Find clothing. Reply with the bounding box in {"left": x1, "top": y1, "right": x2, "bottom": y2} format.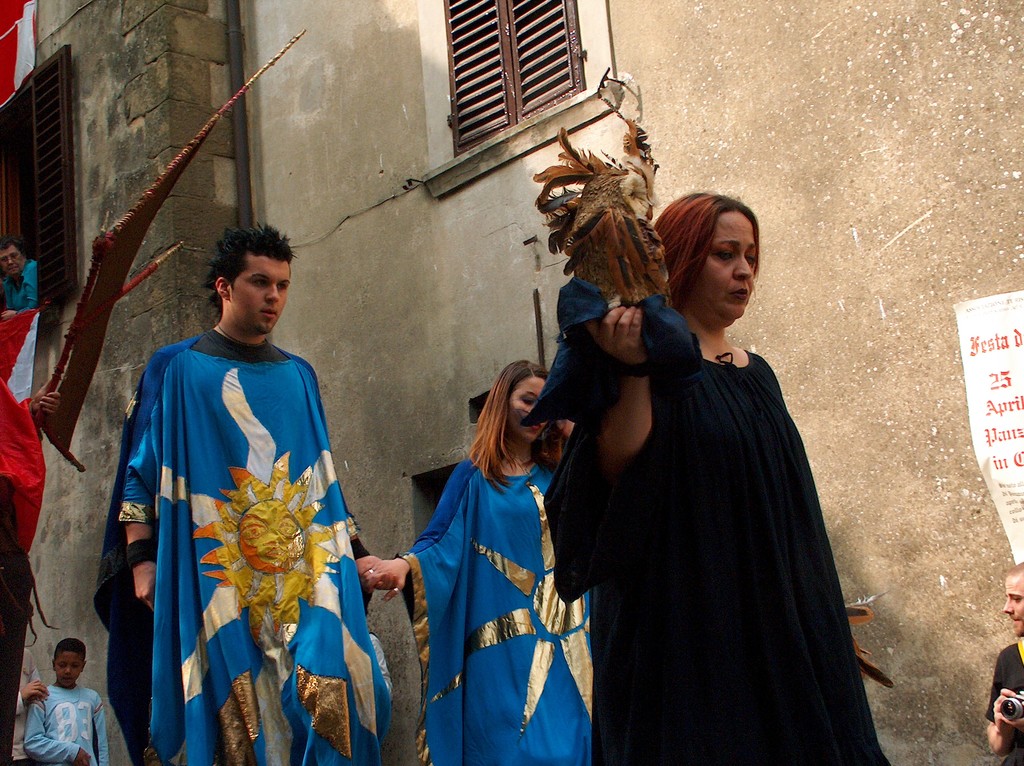
{"left": 118, "top": 293, "right": 359, "bottom": 740}.
